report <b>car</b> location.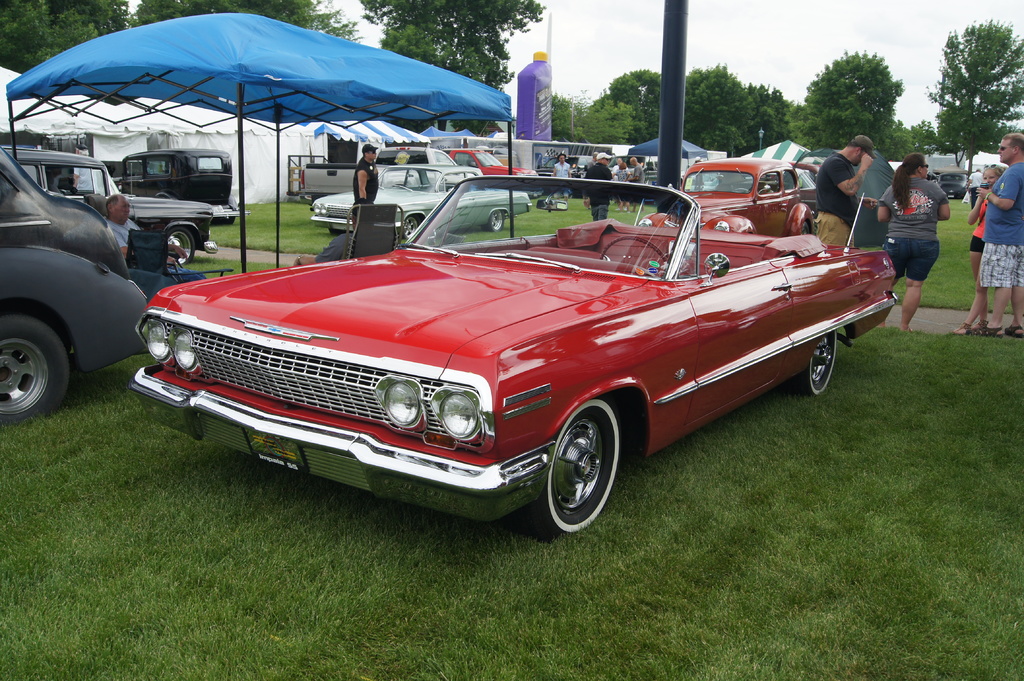
Report: box(634, 155, 815, 235).
